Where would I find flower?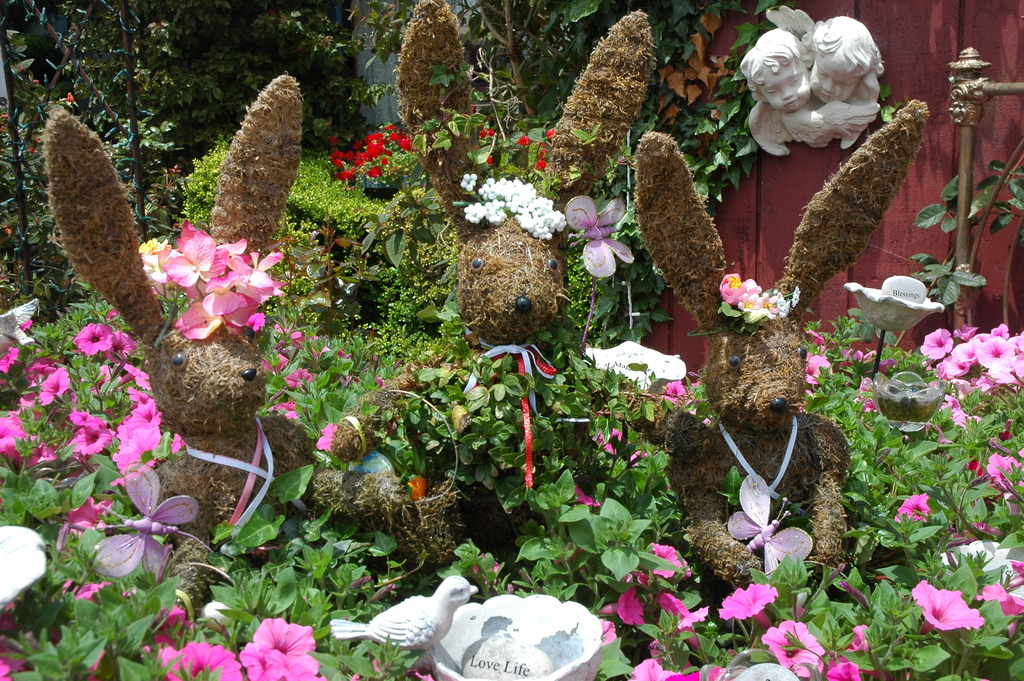
At (242,616,319,675).
